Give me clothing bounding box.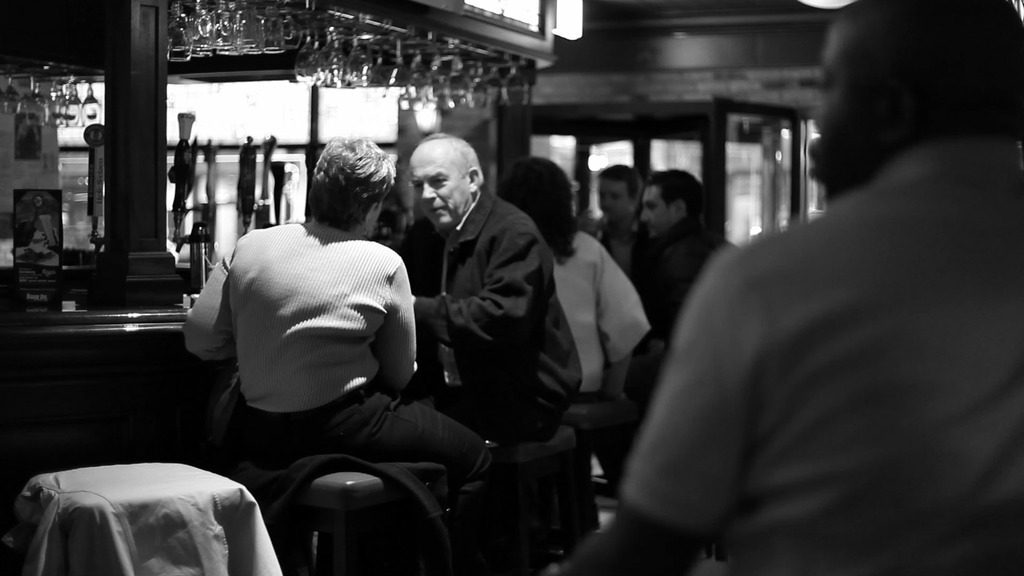
(left=634, top=217, right=734, bottom=404).
